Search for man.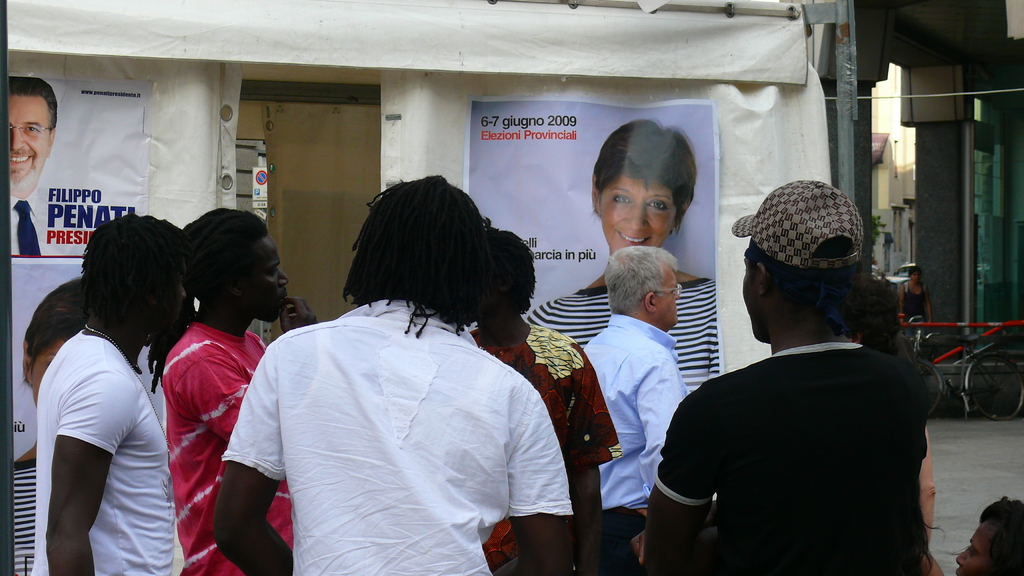
Found at crop(160, 207, 321, 575).
